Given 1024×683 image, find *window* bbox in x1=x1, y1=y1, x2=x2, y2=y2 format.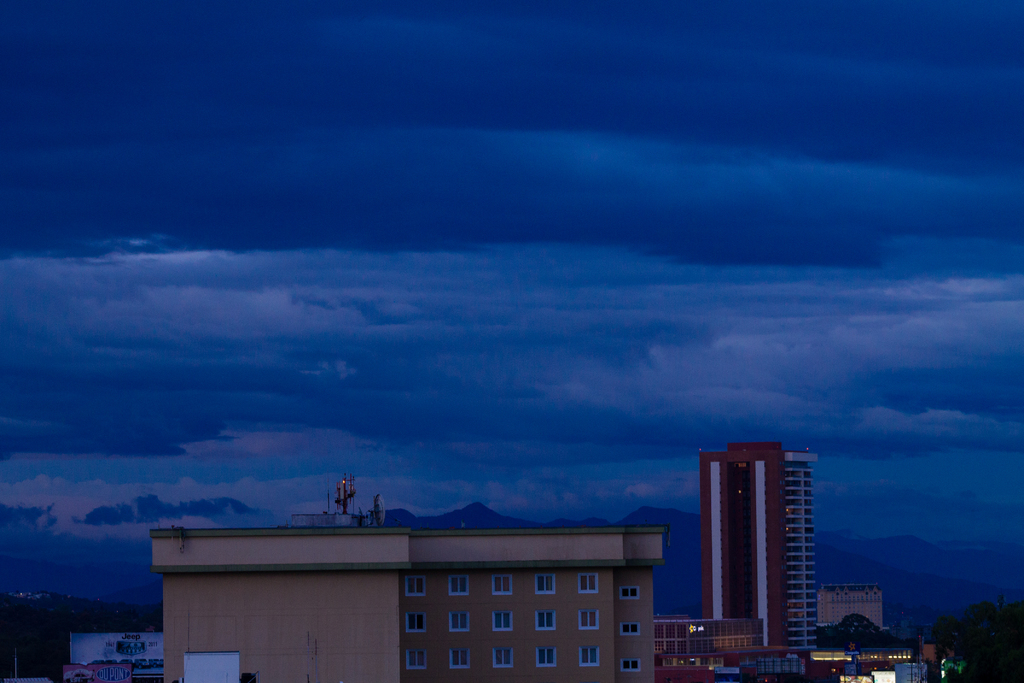
x1=535, y1=614, x2=554, y2=627.
